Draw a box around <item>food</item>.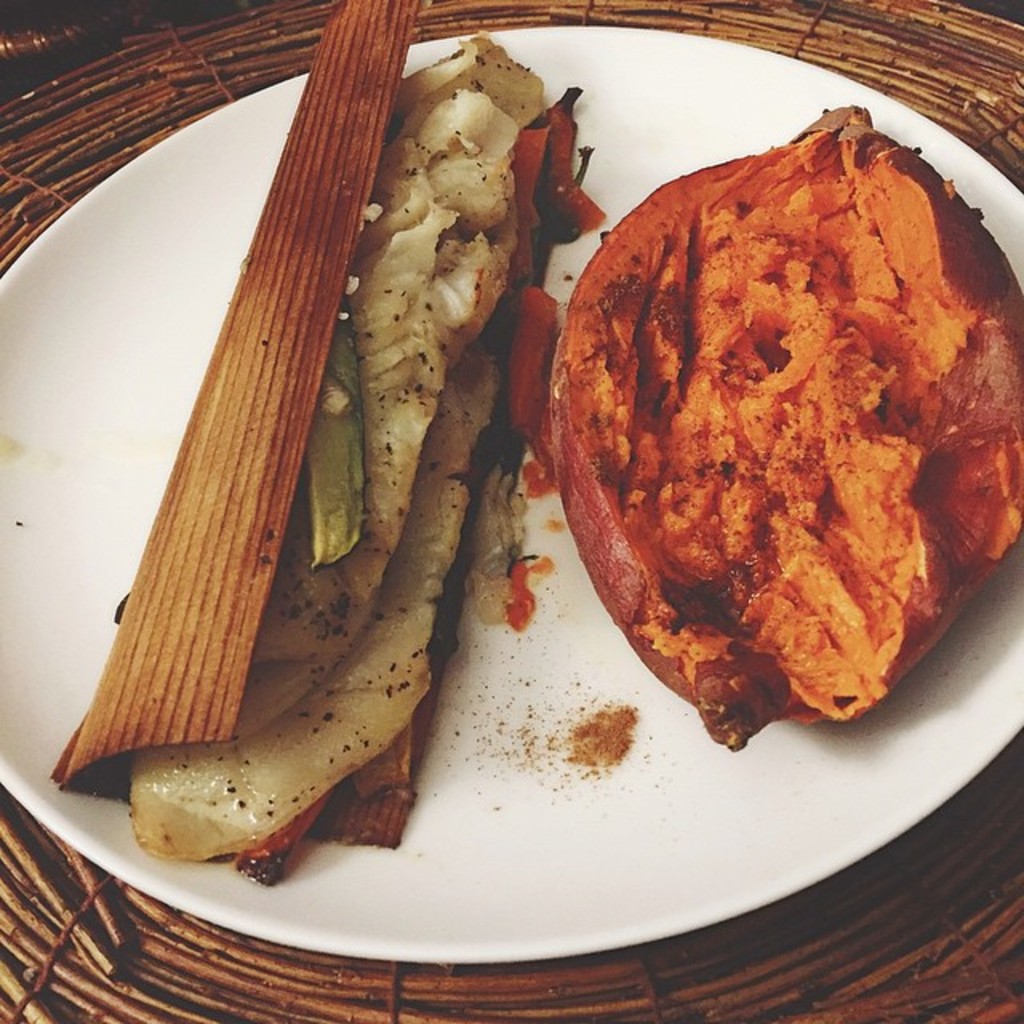
563,147,989,739.
